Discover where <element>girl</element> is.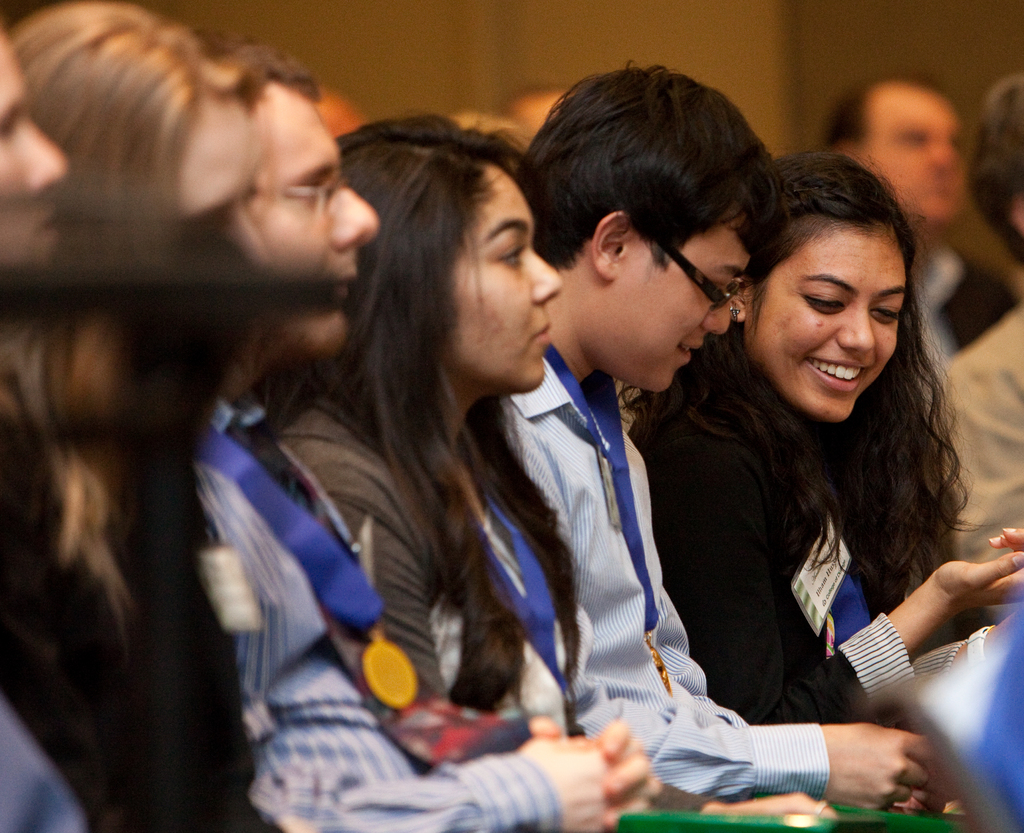
Discovered at [left=0, top=0, right=330, bottom=832].
